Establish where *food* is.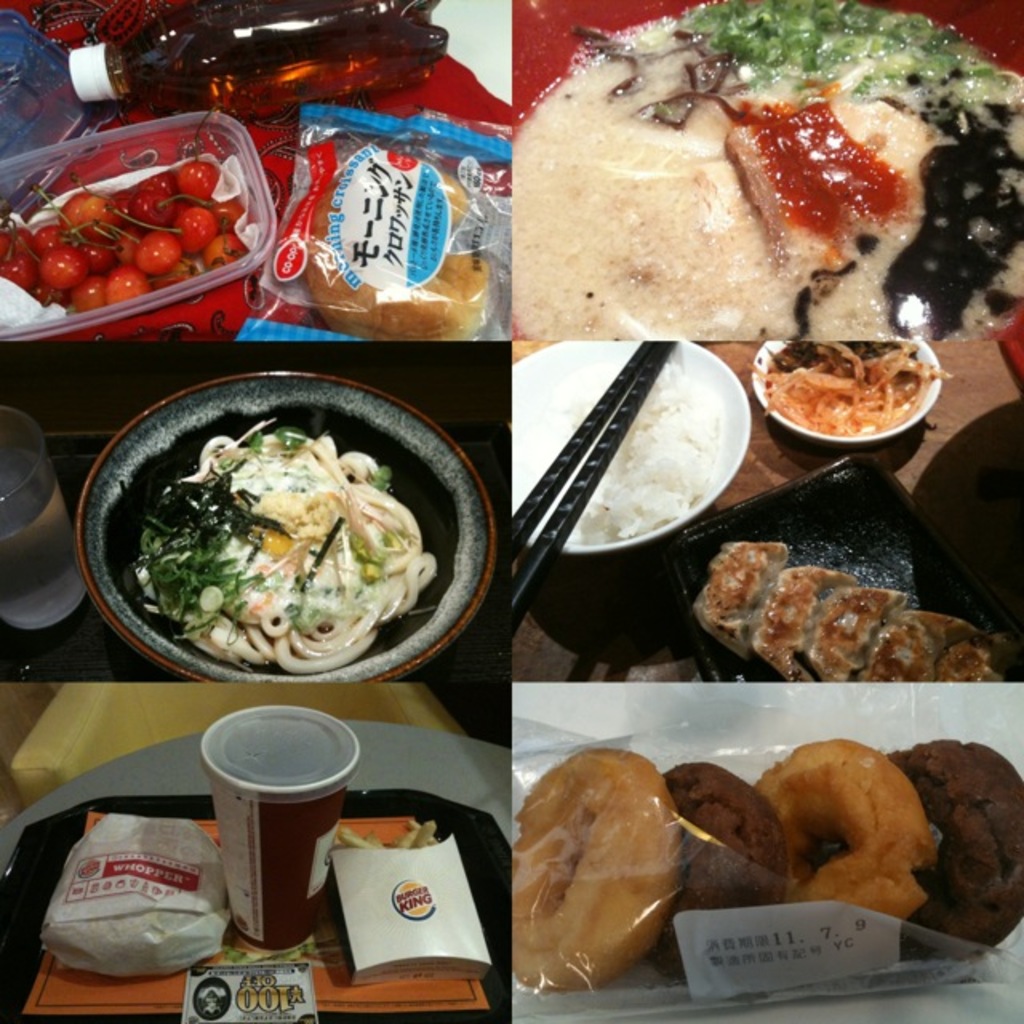
Established at rect(853, 608, 978, 678).
